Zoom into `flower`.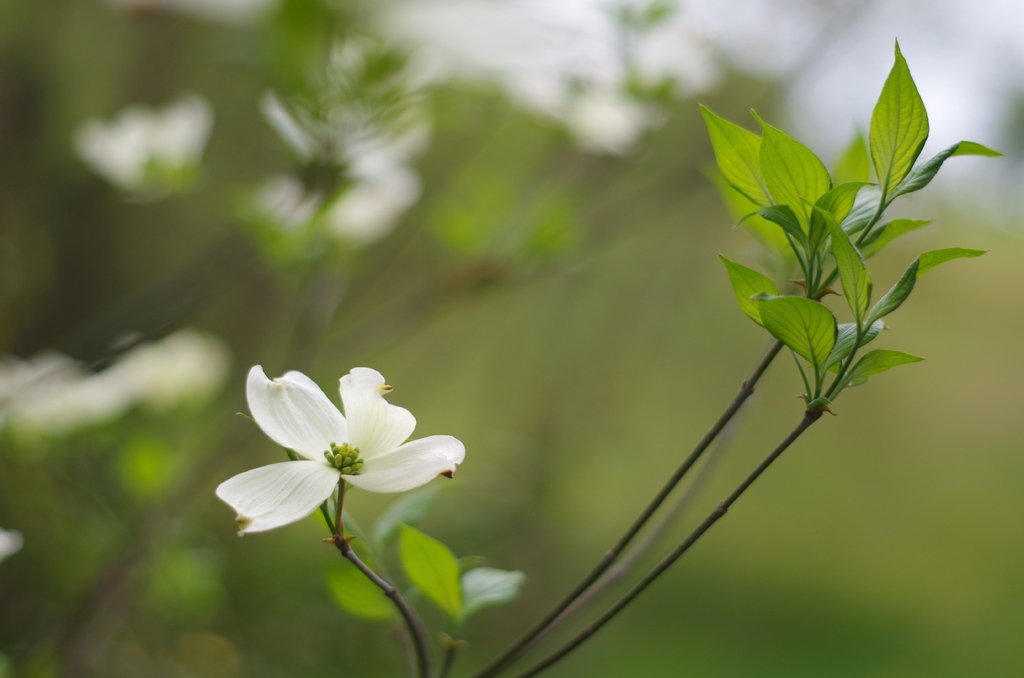
Zoom target: bbox=[73, 92, 210, 197].
